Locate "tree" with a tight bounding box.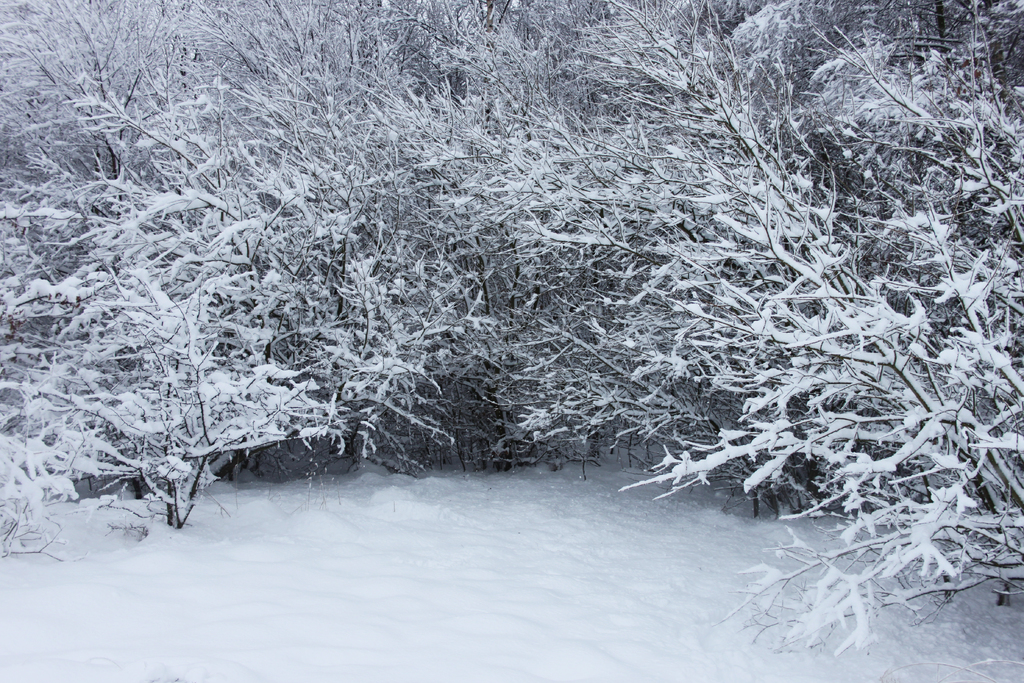
(left=412, top=0, right=550, bottom=456).
